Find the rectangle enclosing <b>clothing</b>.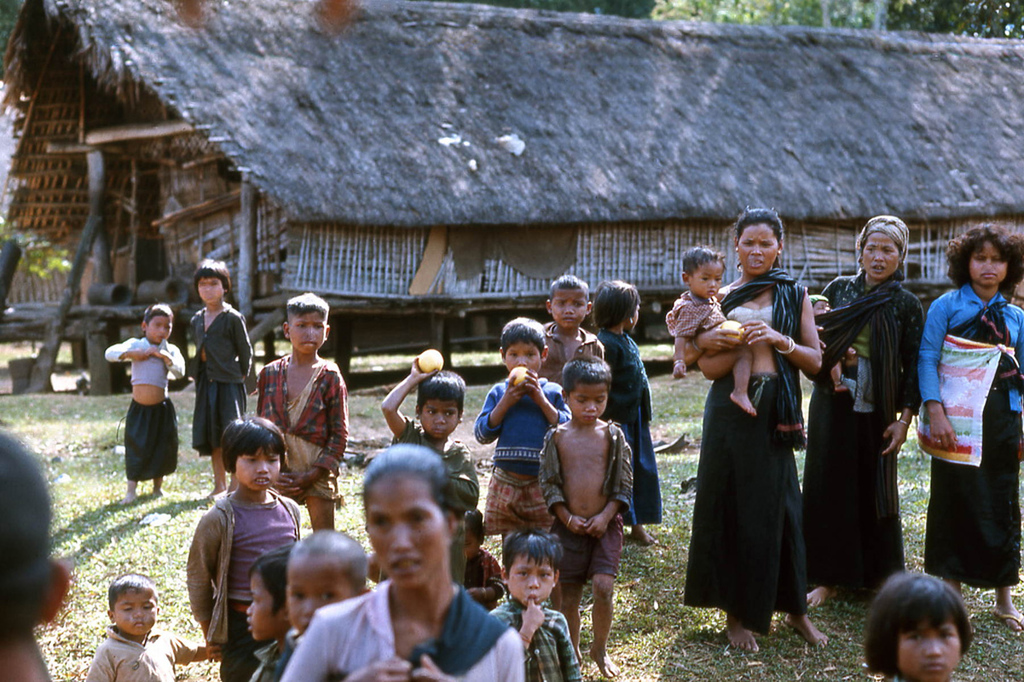
[281,589,519,681].
